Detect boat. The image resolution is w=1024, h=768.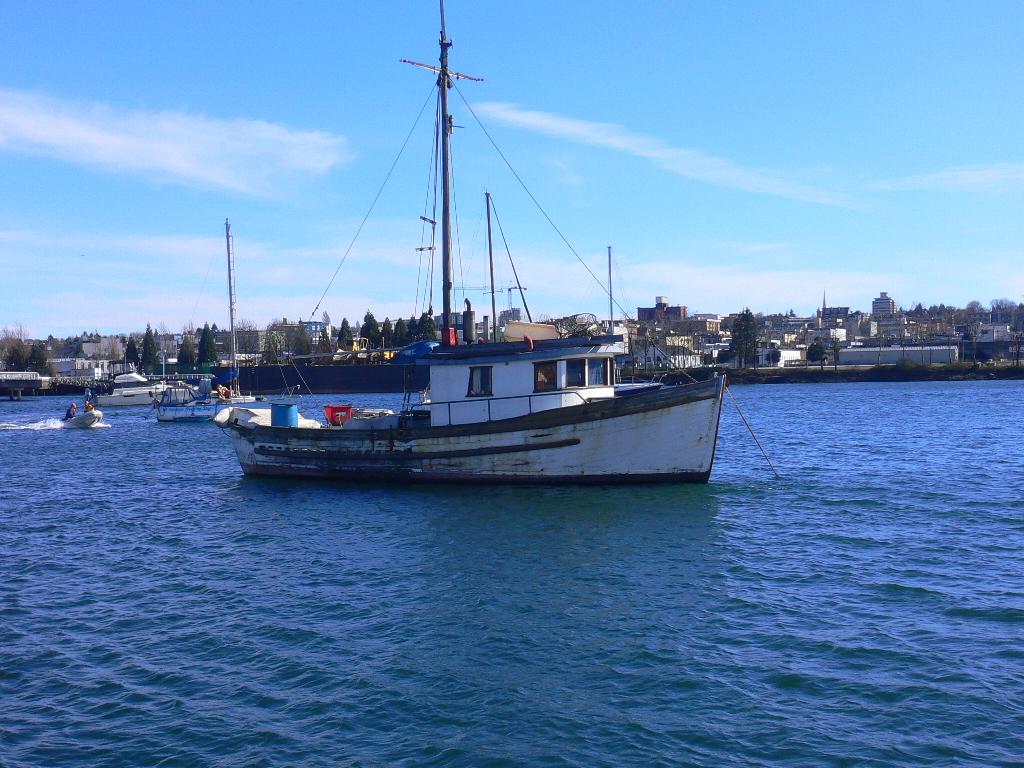
<bbox>163, 373, 255, 419</bbox>.
